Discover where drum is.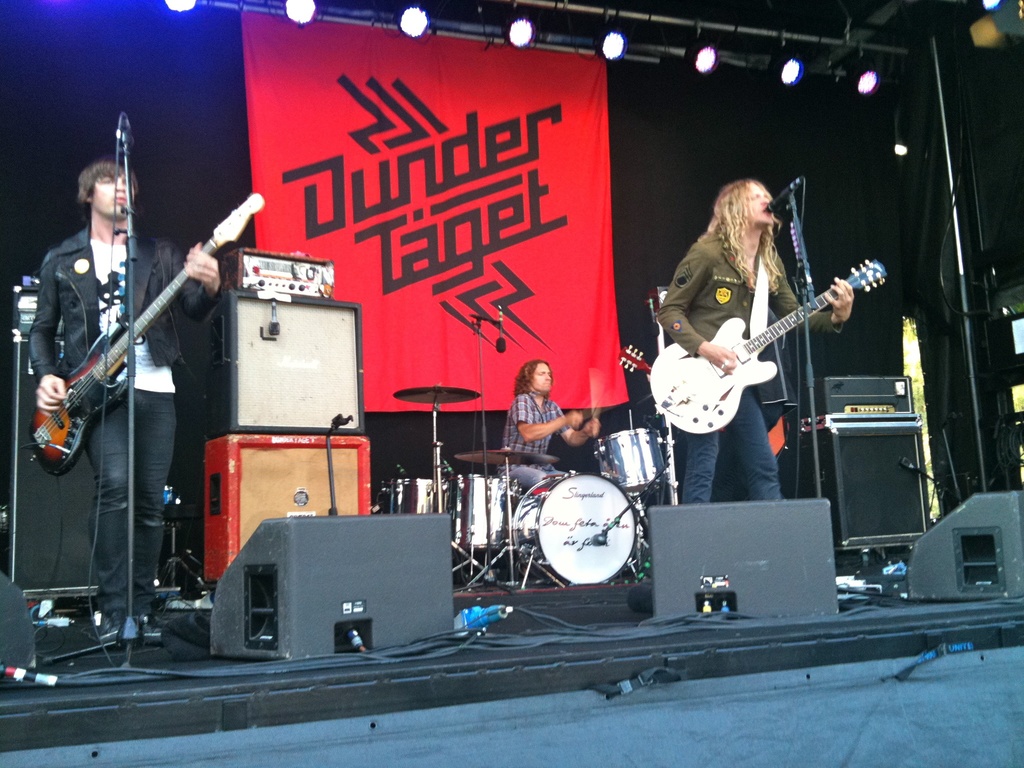
Discovered at Rect(457, 474, 522, 547).
